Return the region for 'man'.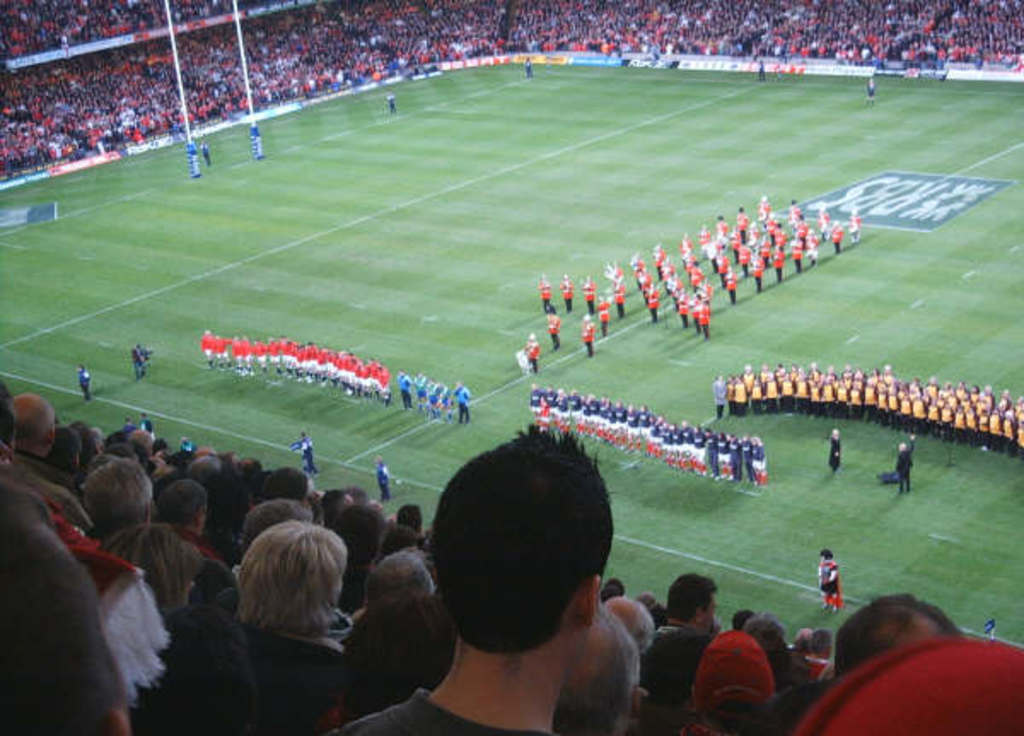
294/427/317/480.
